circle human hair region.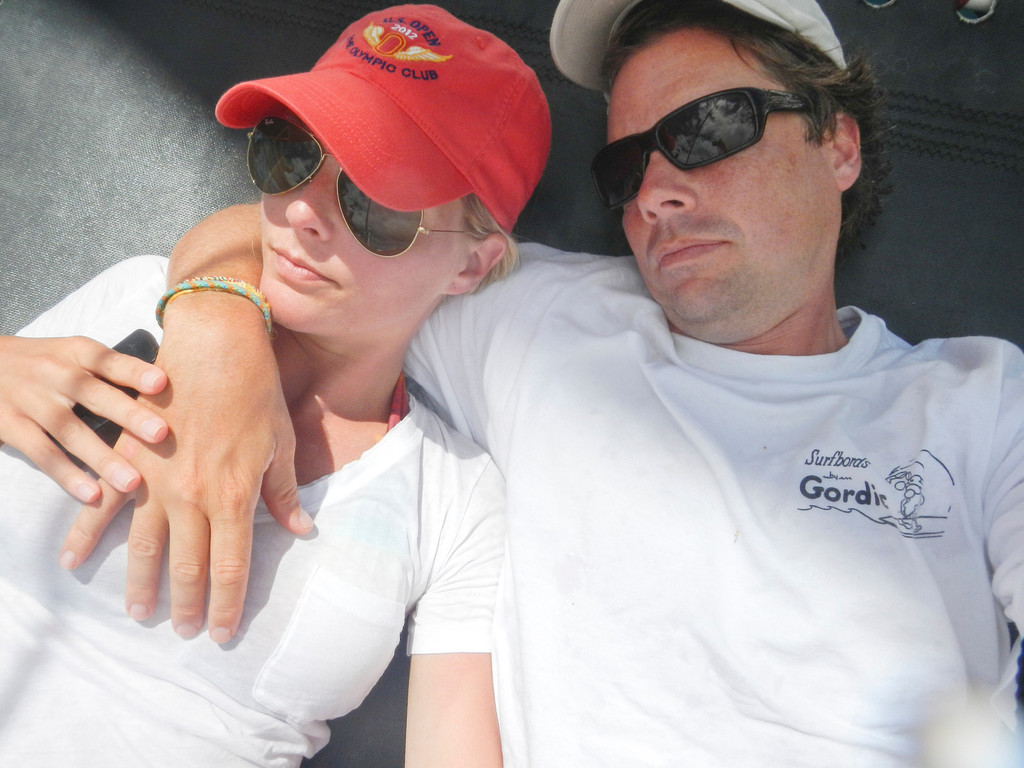
Region: 599, 0, 893, 261.
